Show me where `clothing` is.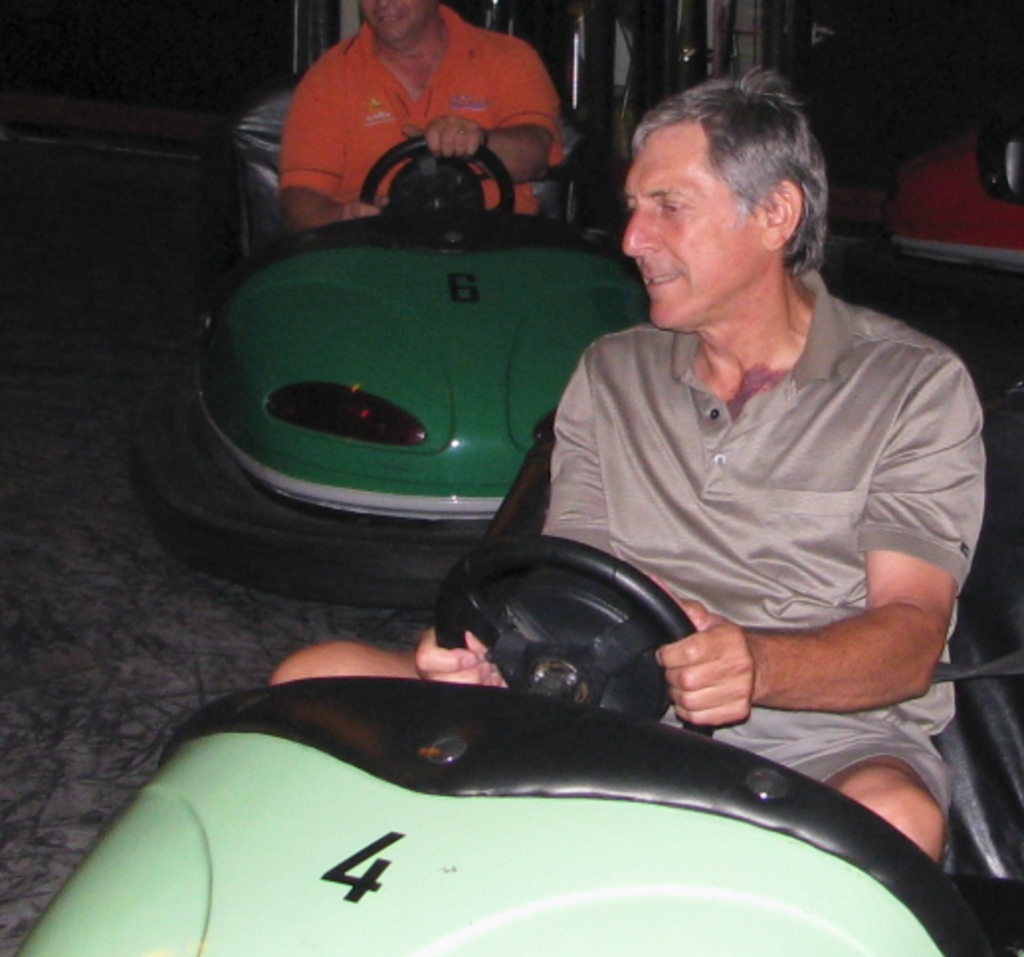
`clothing` is at 283/6/566/214.
